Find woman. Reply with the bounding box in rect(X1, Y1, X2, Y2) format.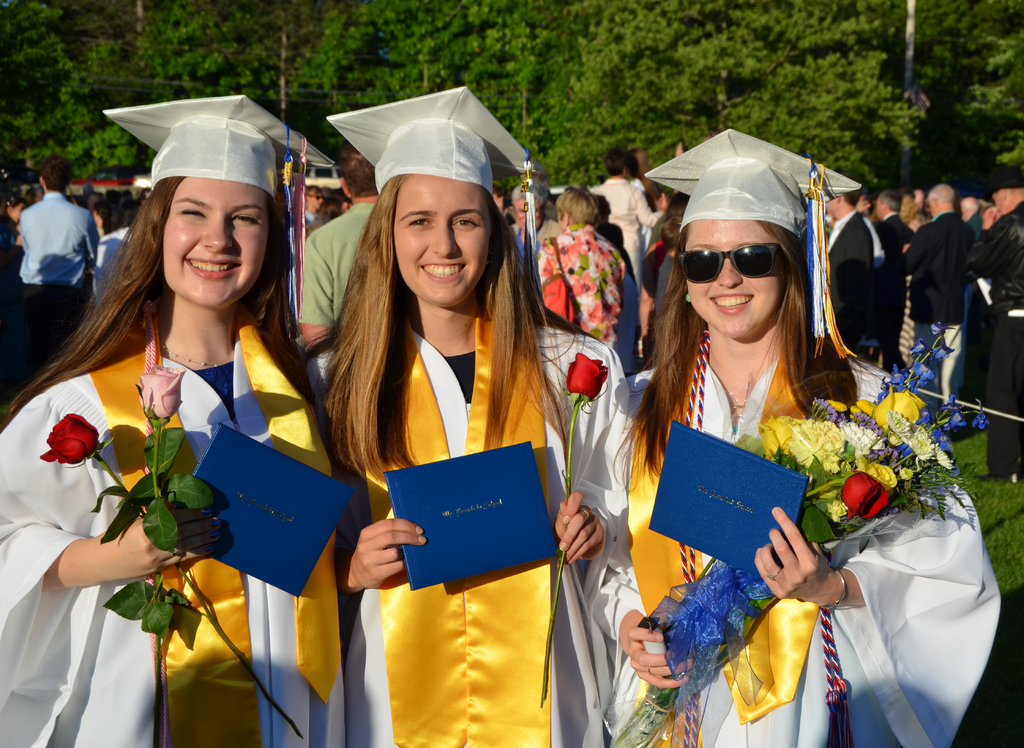
rect(0, 101, 355, 747).
